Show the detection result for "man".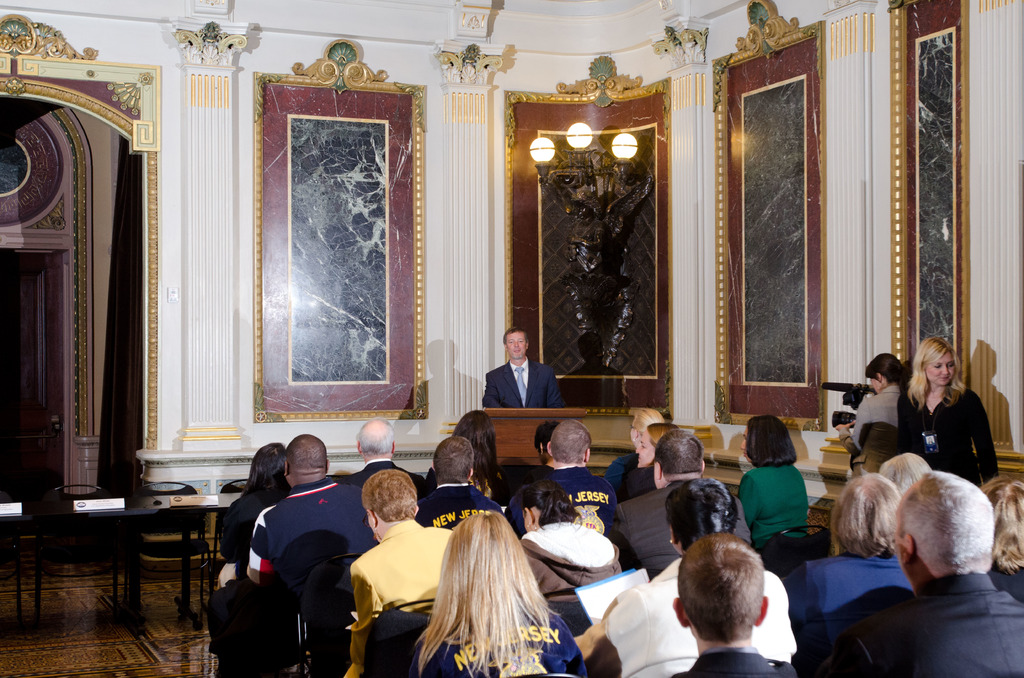
detection(655, 533, 801, 677).
